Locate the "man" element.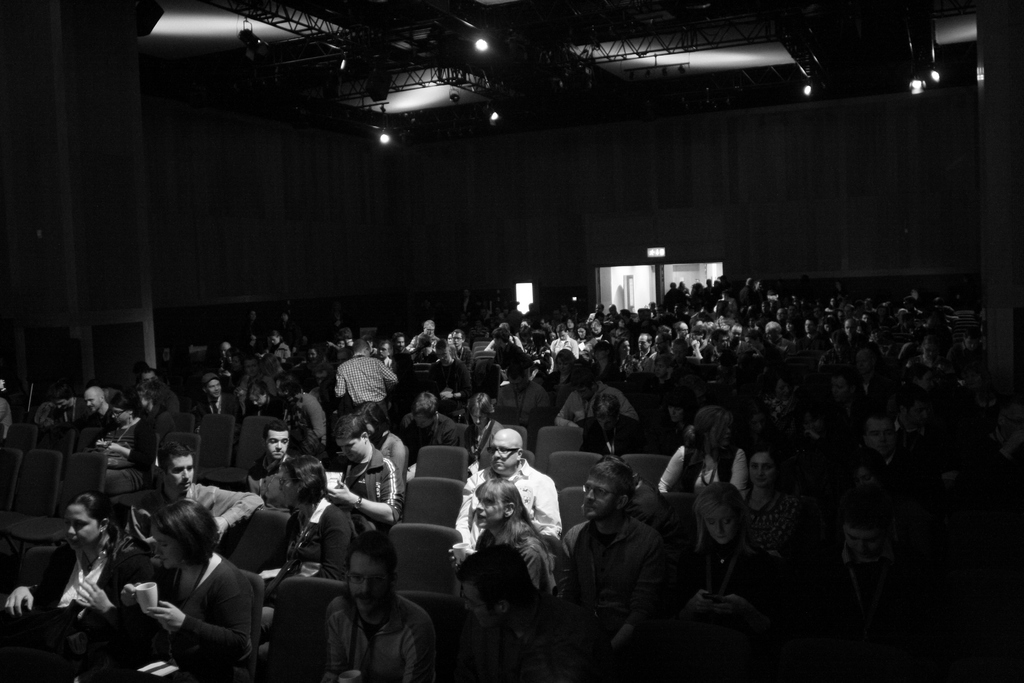
Element bbox: pyautogui.locateOnScreen(742, 276, 757, 307).
